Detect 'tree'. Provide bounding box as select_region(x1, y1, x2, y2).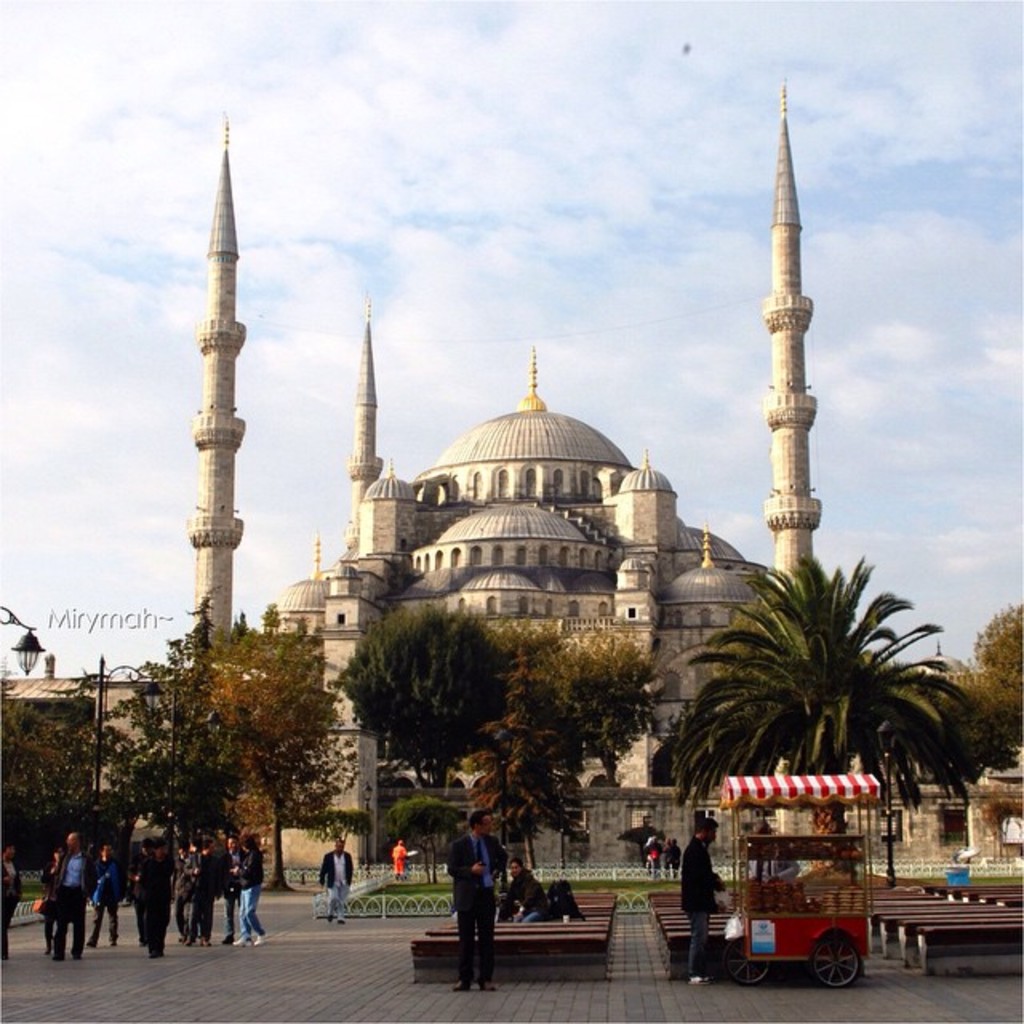
select_region(970, 590, 1022, 680).
